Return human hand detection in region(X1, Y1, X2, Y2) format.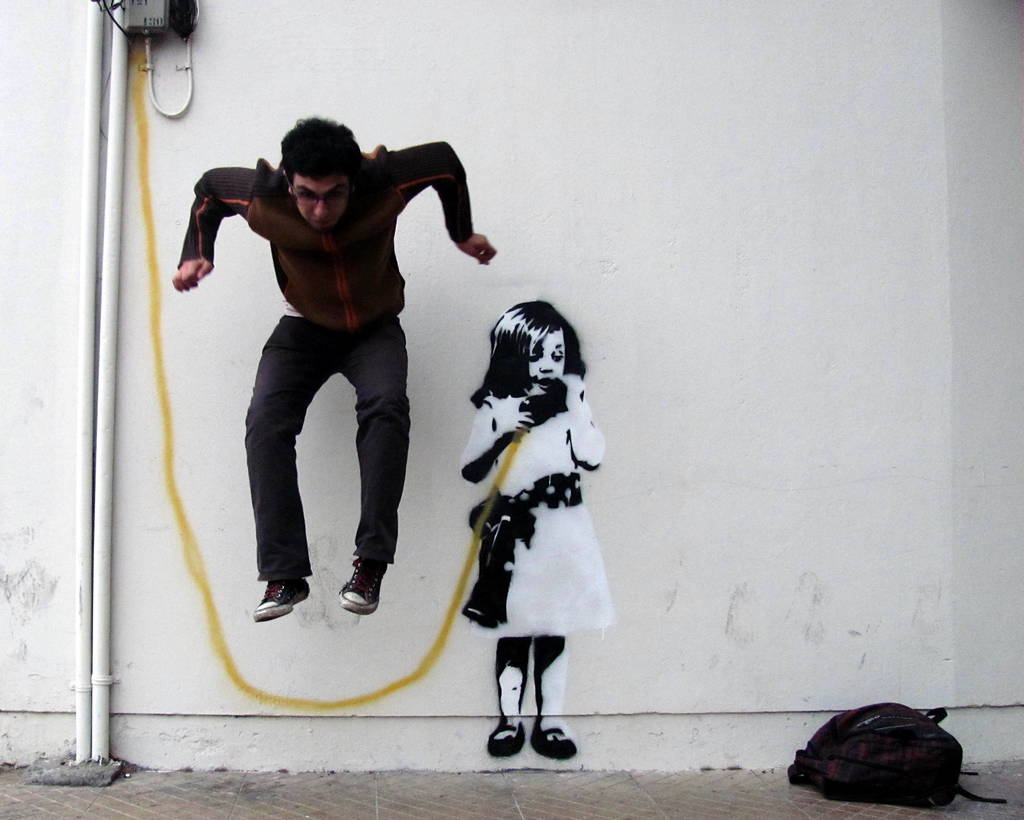
region(503, 412, 534, 437).
